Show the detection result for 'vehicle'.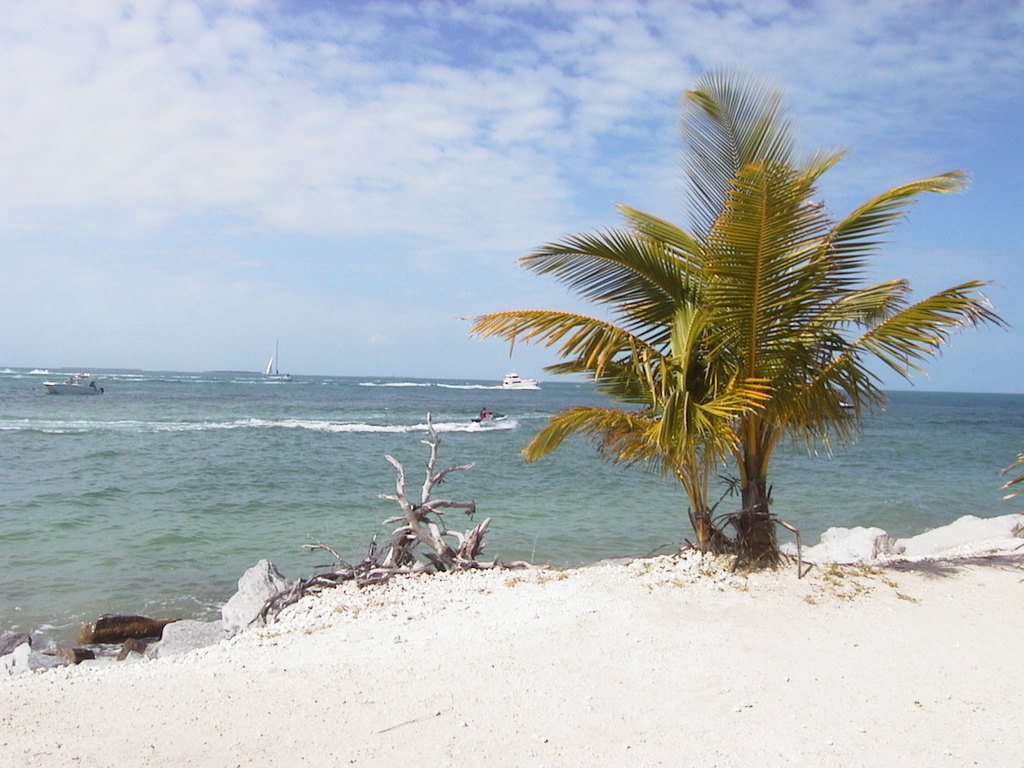
x1=42 y1=371 x2=101 y2=395.
